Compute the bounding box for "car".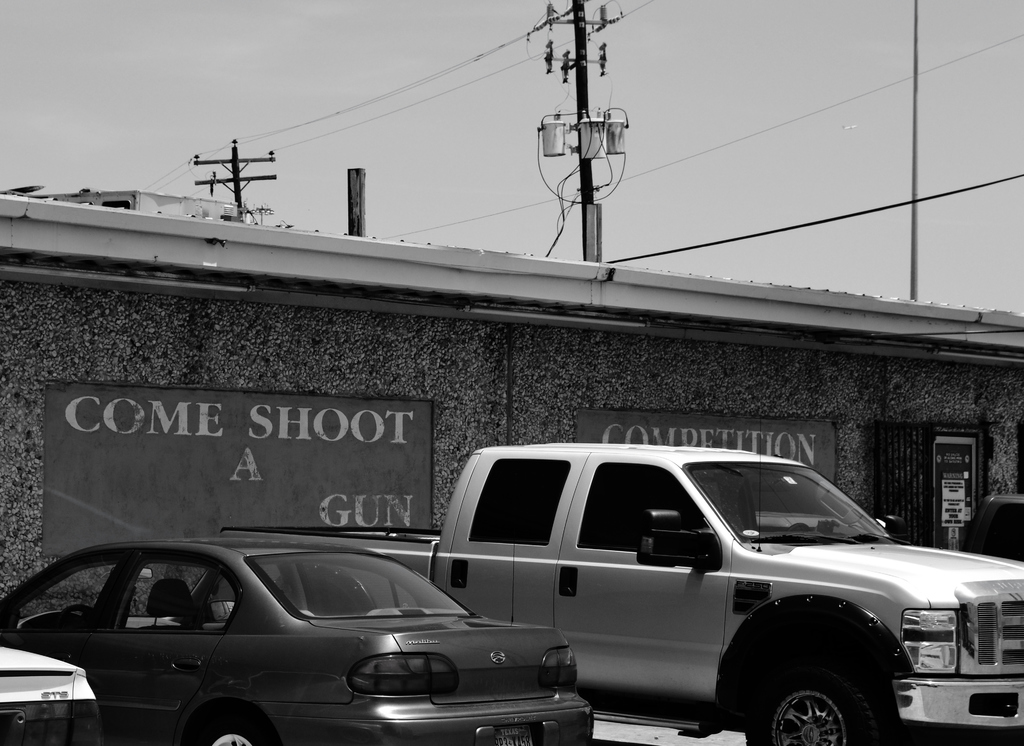
[left=0, top=529, right=595, bottom=745].
